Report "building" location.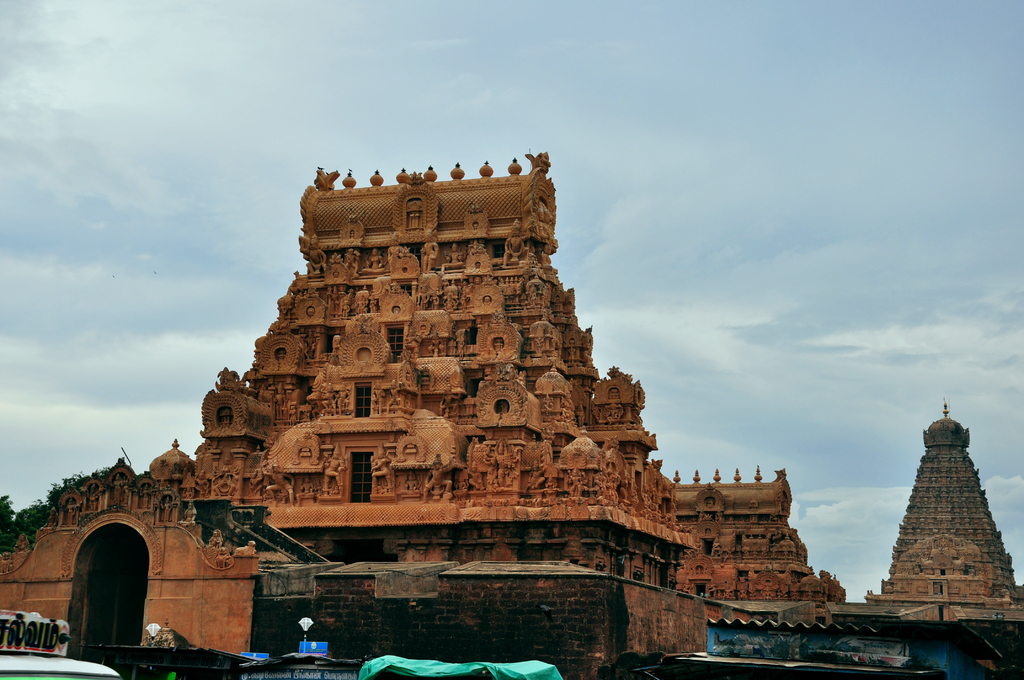
Report: Rect(867, 400, 1023, 622).
